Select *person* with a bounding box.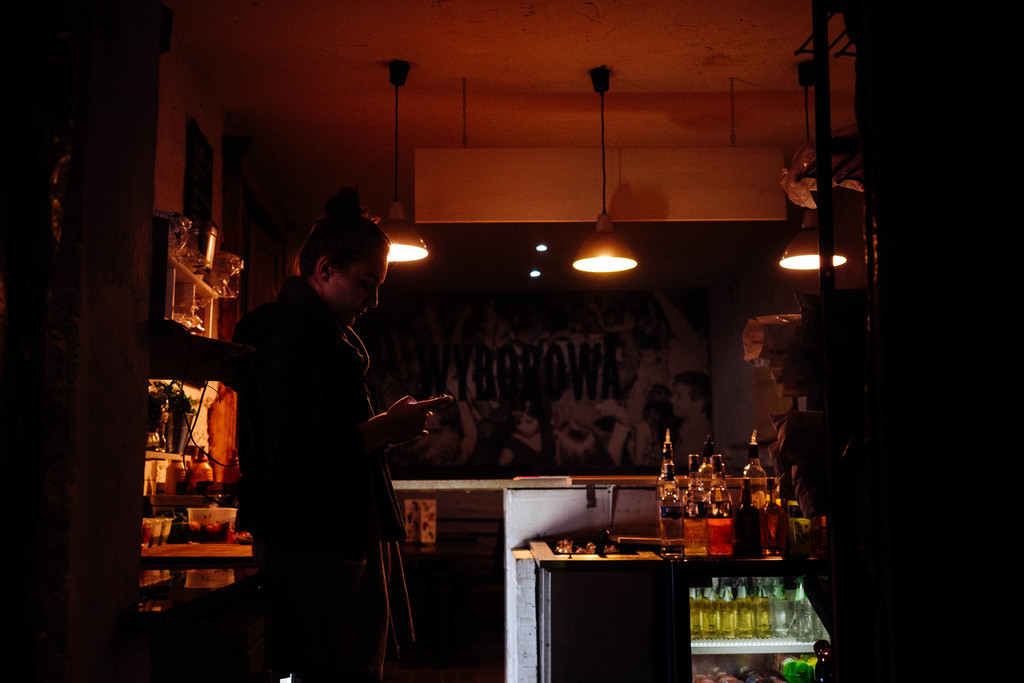
region(499, 398, 546, 473).
